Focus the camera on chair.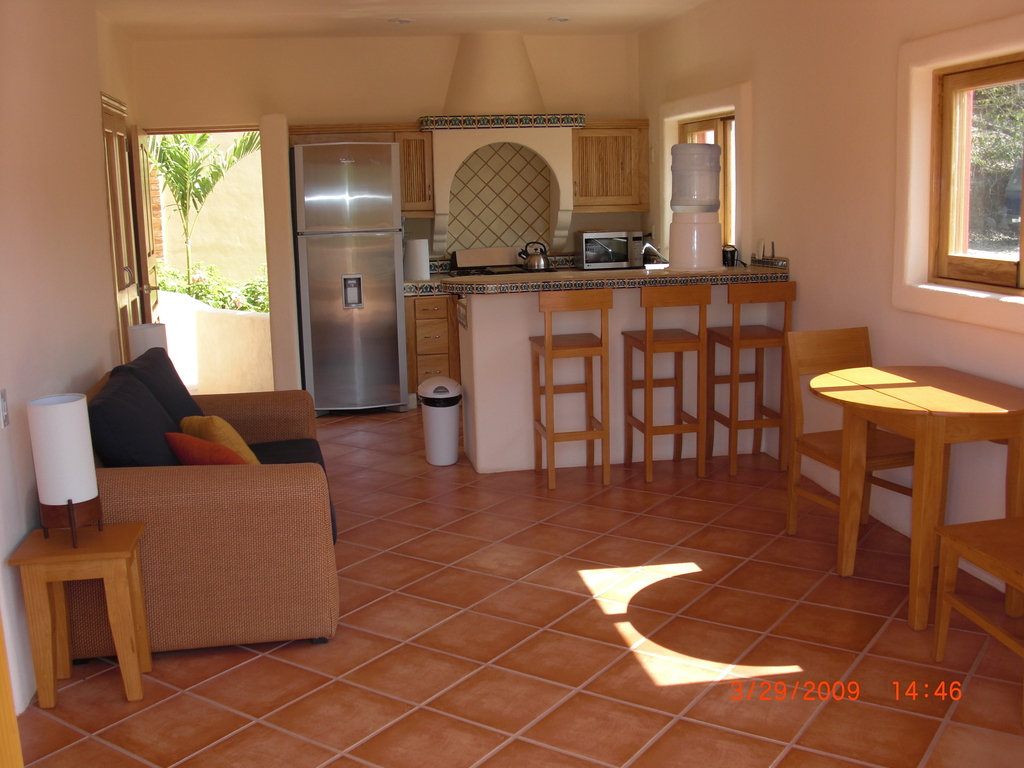
Focus region: <bbox>528, 286, 613, 488</bbox>.
